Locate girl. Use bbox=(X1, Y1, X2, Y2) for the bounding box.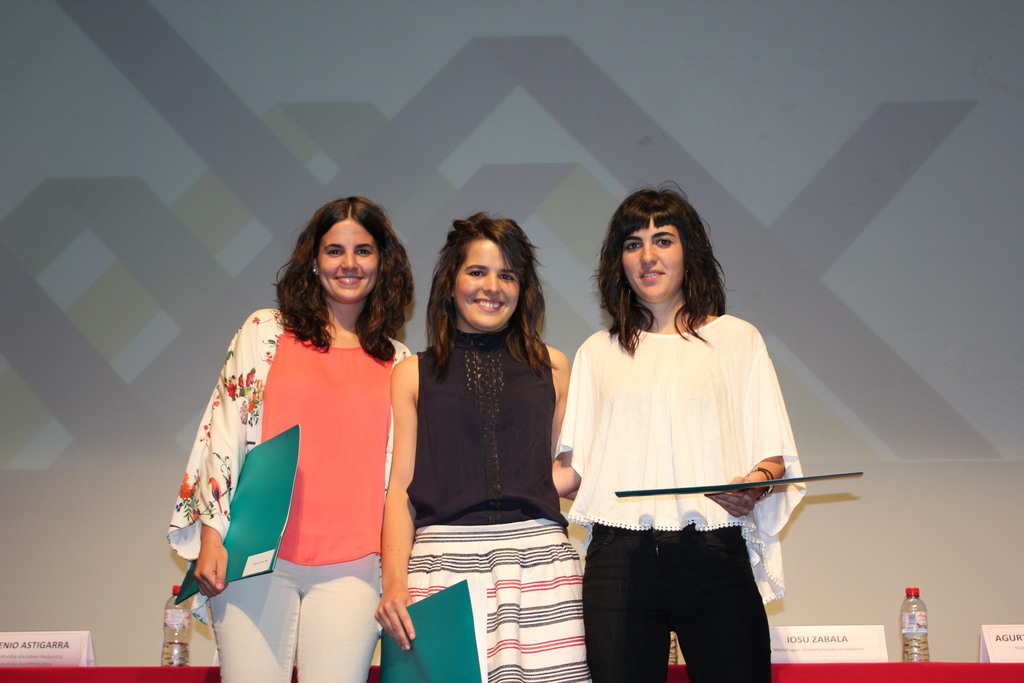
bbox=(377, 210, 580, 682).
